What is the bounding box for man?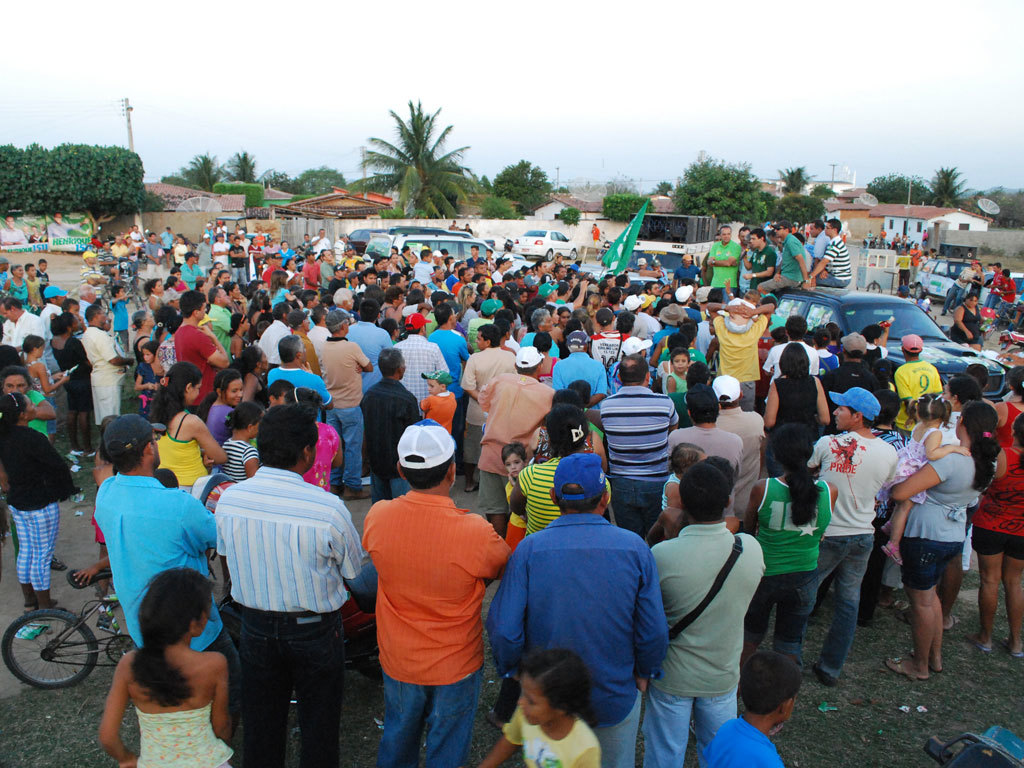
detection(465, 243, 482, 276).
